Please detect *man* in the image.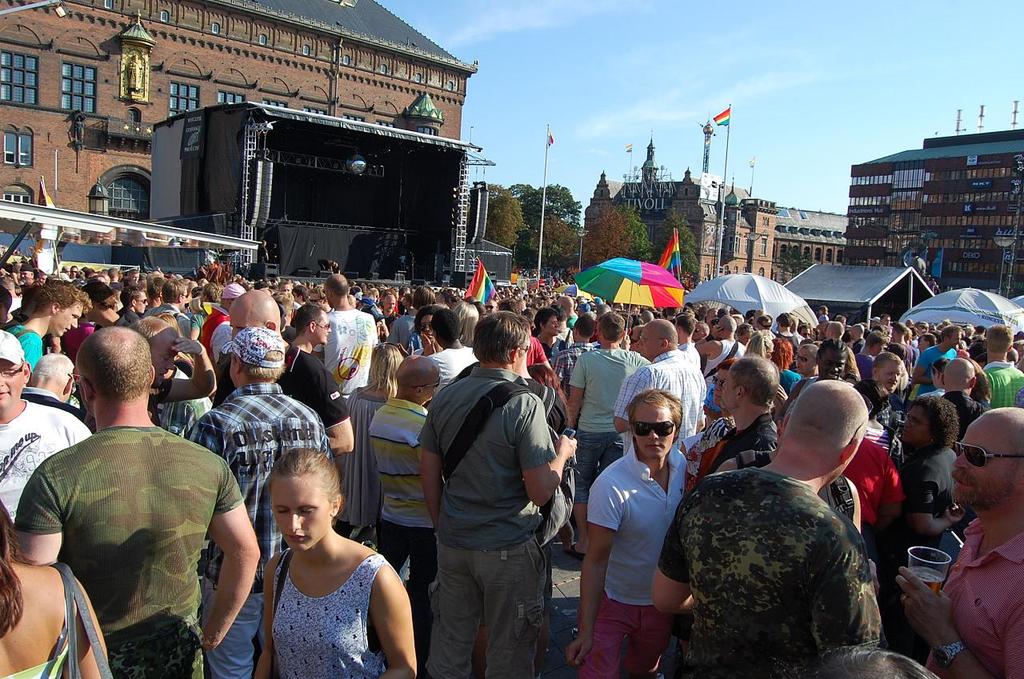
select_region(188, 331, 330, 678).
